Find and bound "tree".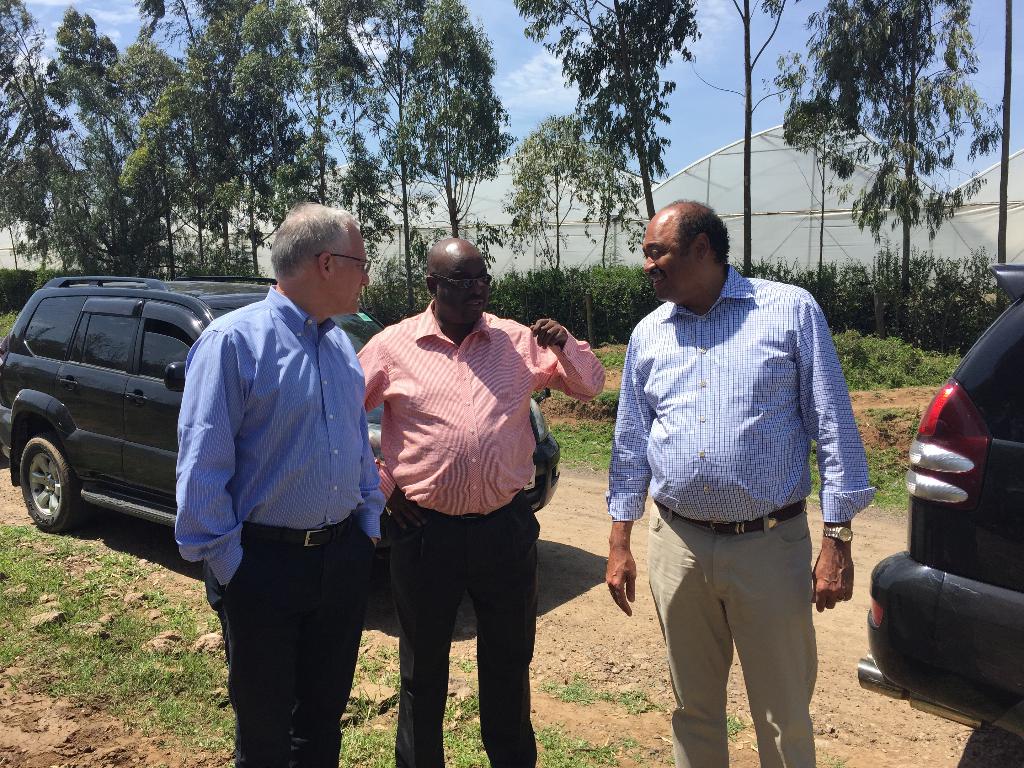
Bound: select_region(508, 97, 604, 287).
